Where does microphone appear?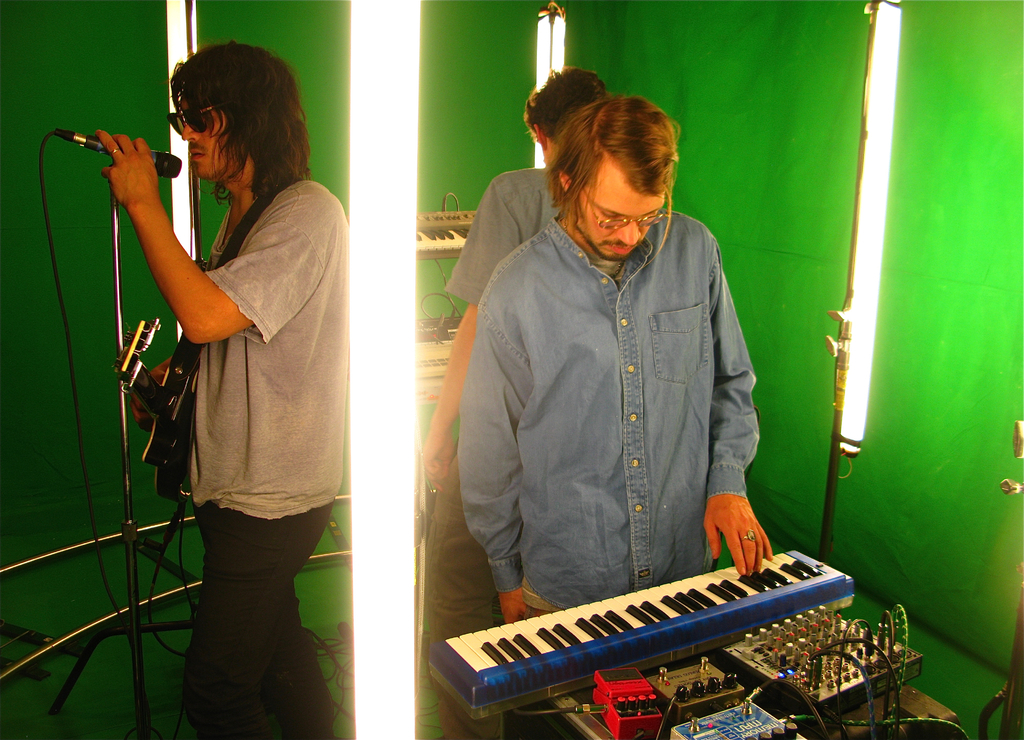
Appears at Rect(45, 119, 180, 217).
